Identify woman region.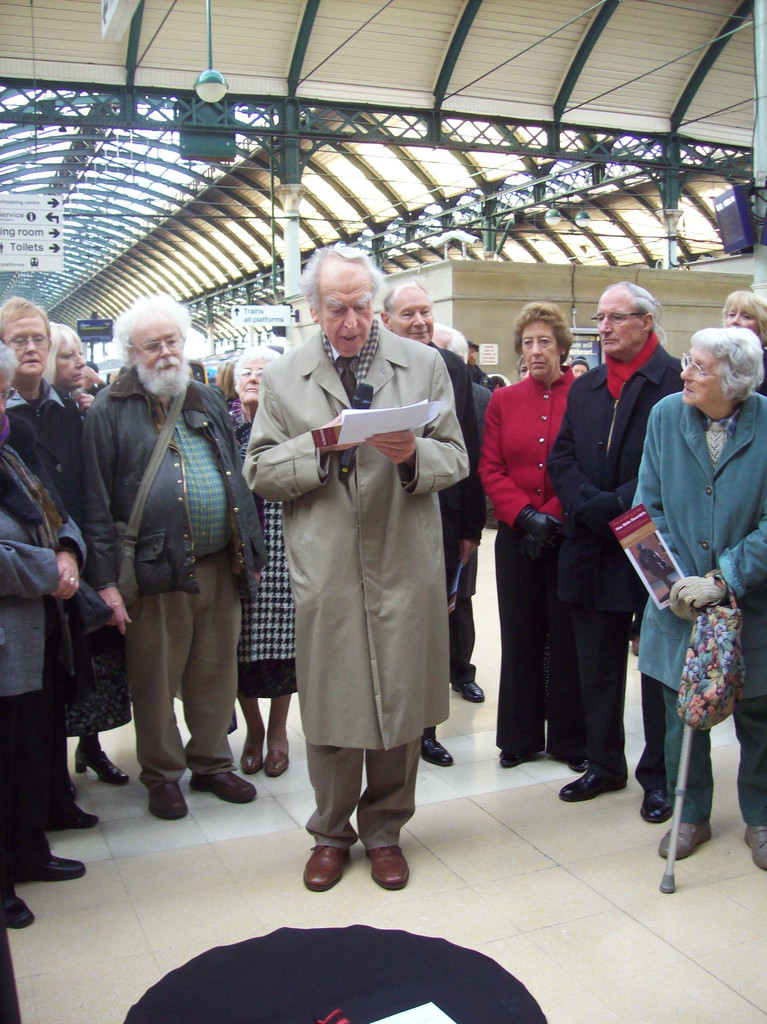
Region: 720:289:766:385.
